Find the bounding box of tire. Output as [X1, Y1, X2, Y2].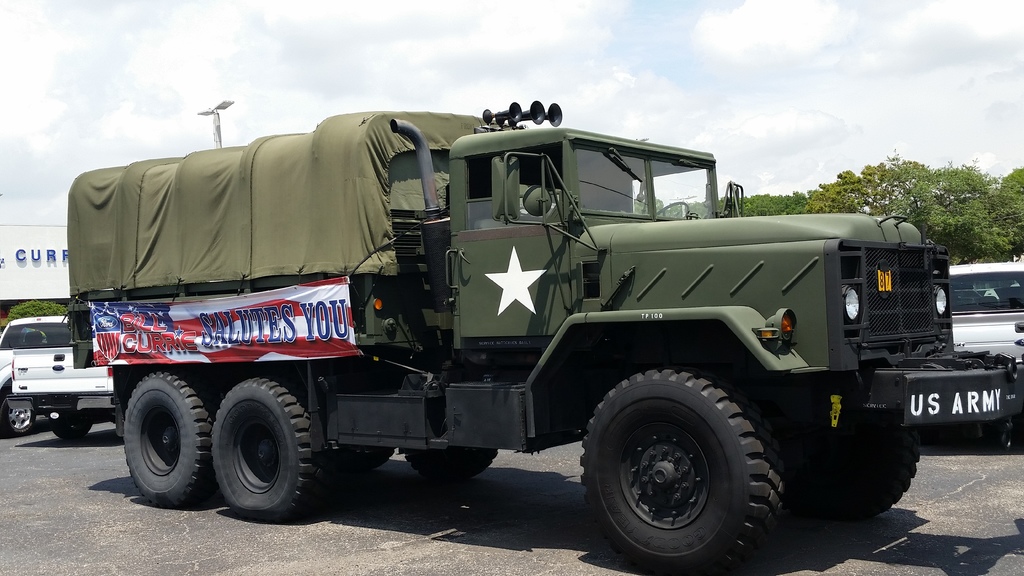
[404, 450, 501, 482].
